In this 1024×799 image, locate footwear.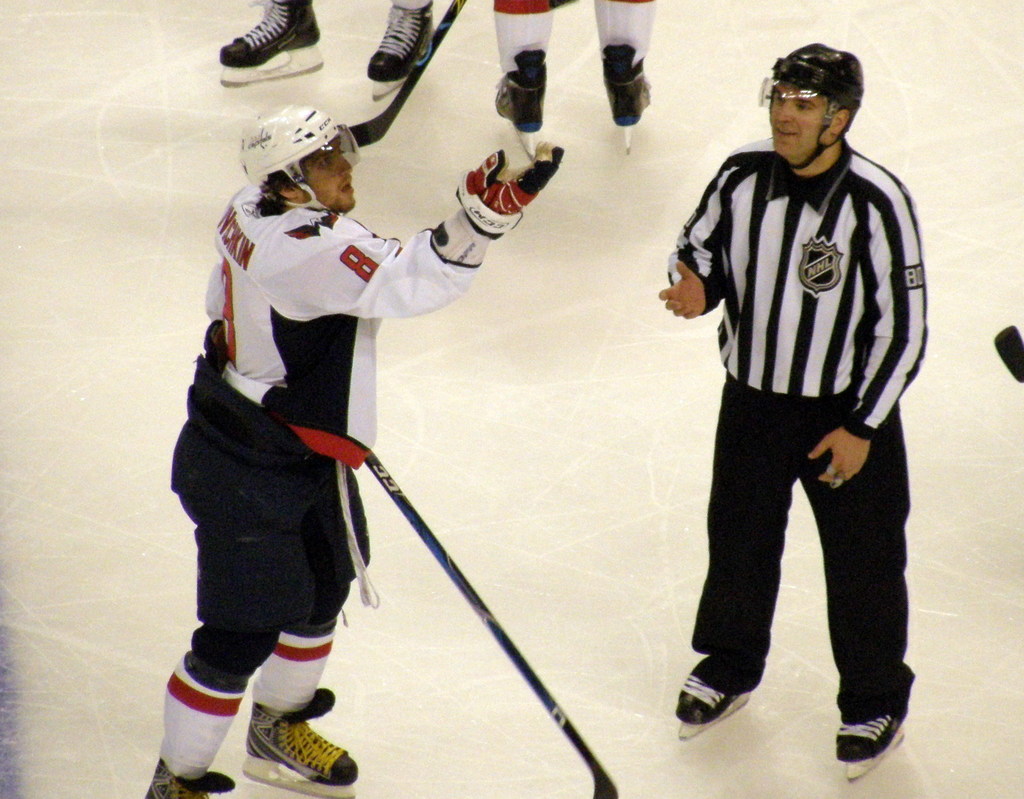
Bounding box: (x1=365, y1=1, x2=436, y2=89).
